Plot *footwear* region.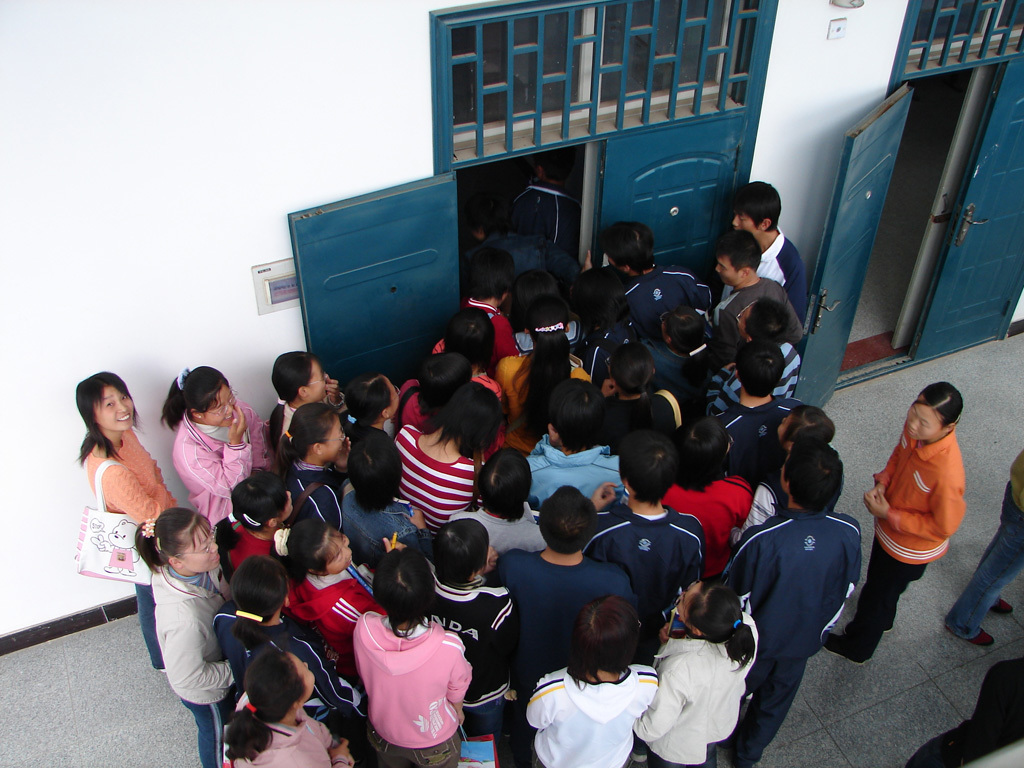
Plotted at {"x1": 820, "y1": 629, "x2": 869, "y2": 665}.
